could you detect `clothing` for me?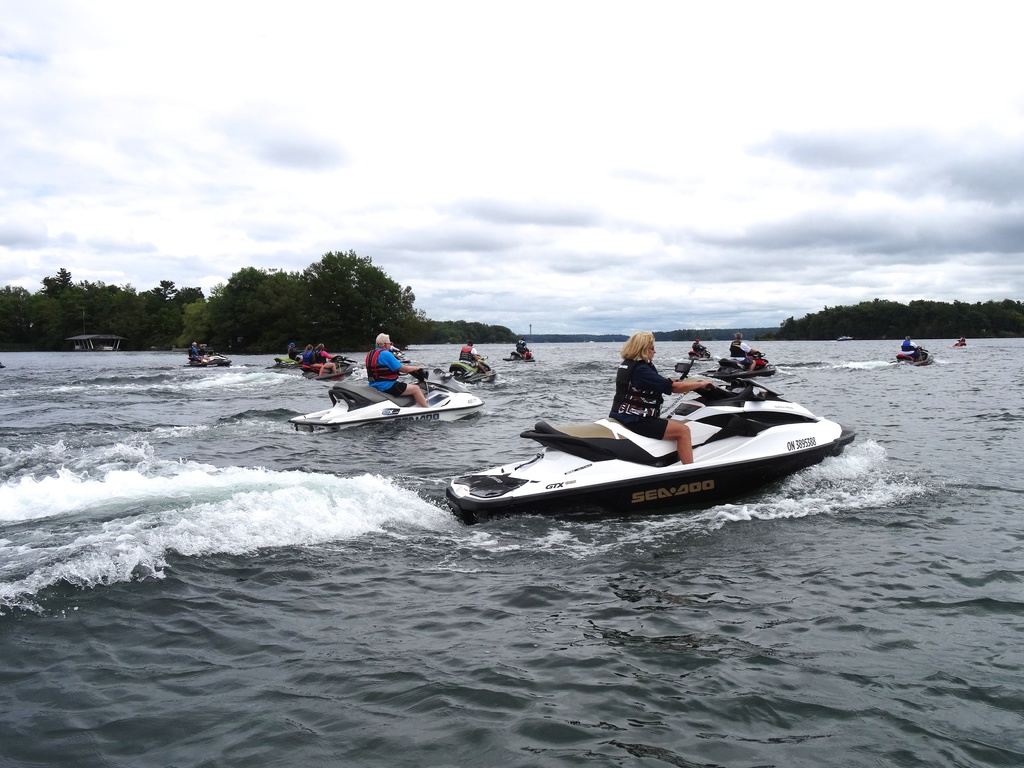
Detection result: <region>609, 360, 672, 444</region>.
